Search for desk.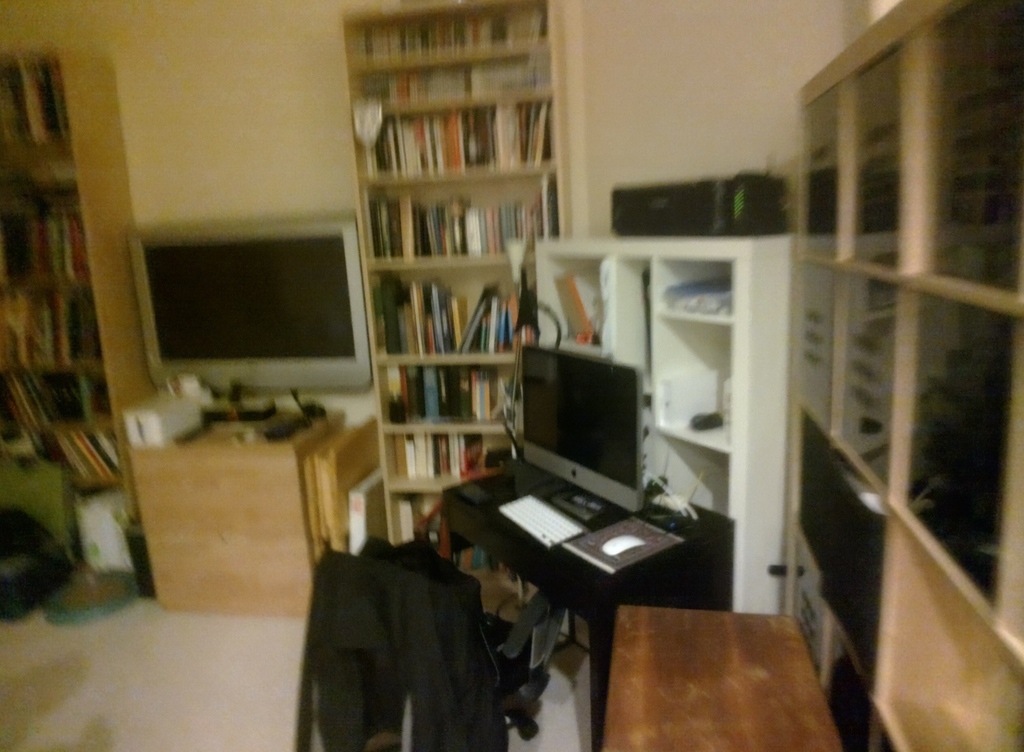
Found at region(424, 450, 895, 730).
